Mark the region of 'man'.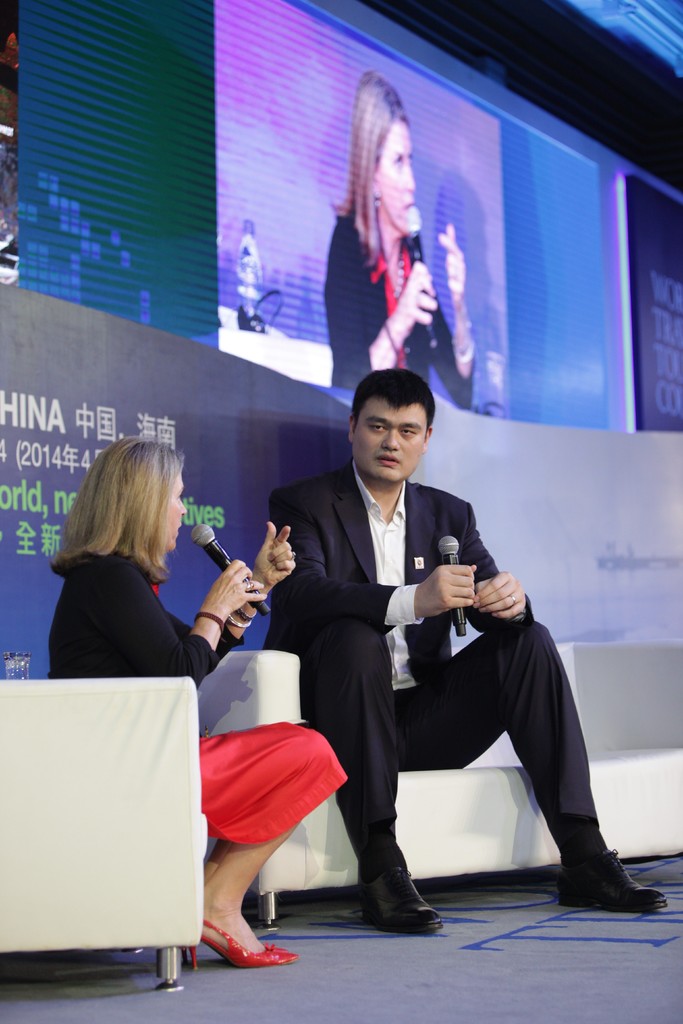
Region: detection(302, 394, 607, 904).
